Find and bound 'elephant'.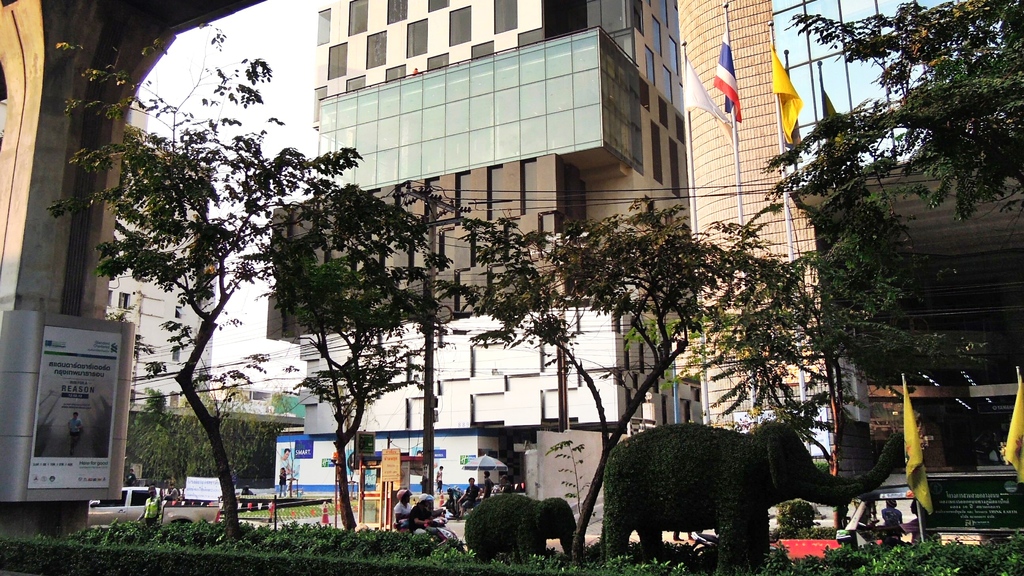
Bound: region(461, 500, 584, 570).
